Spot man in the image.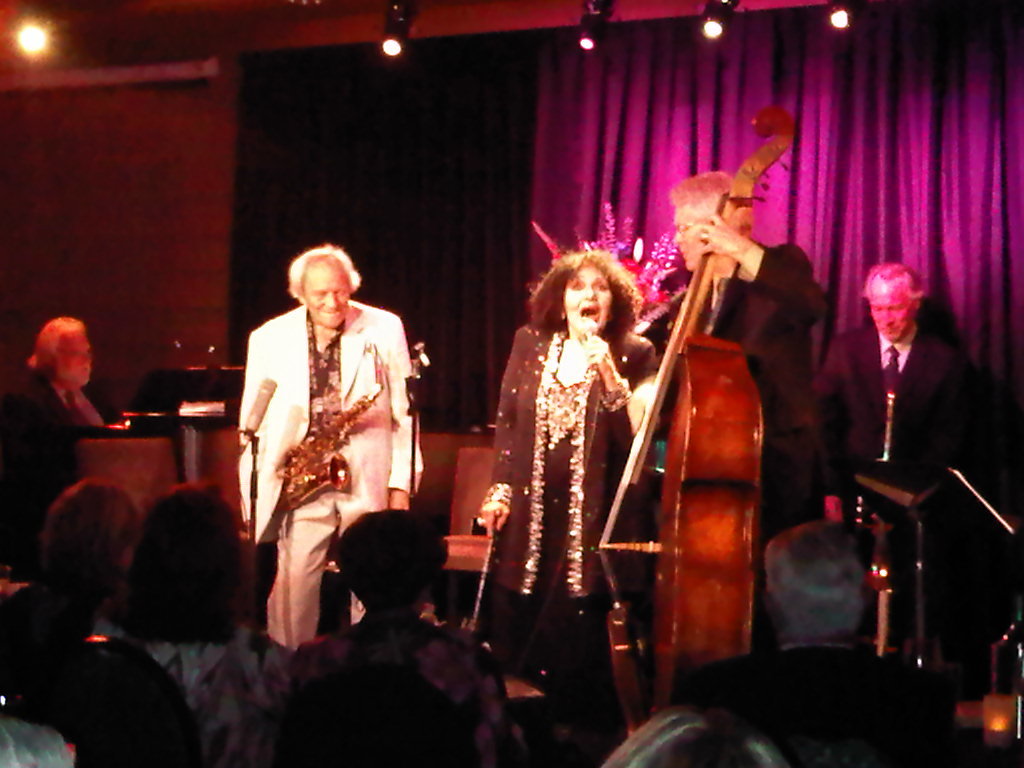
man found at 655 168 829 551.
